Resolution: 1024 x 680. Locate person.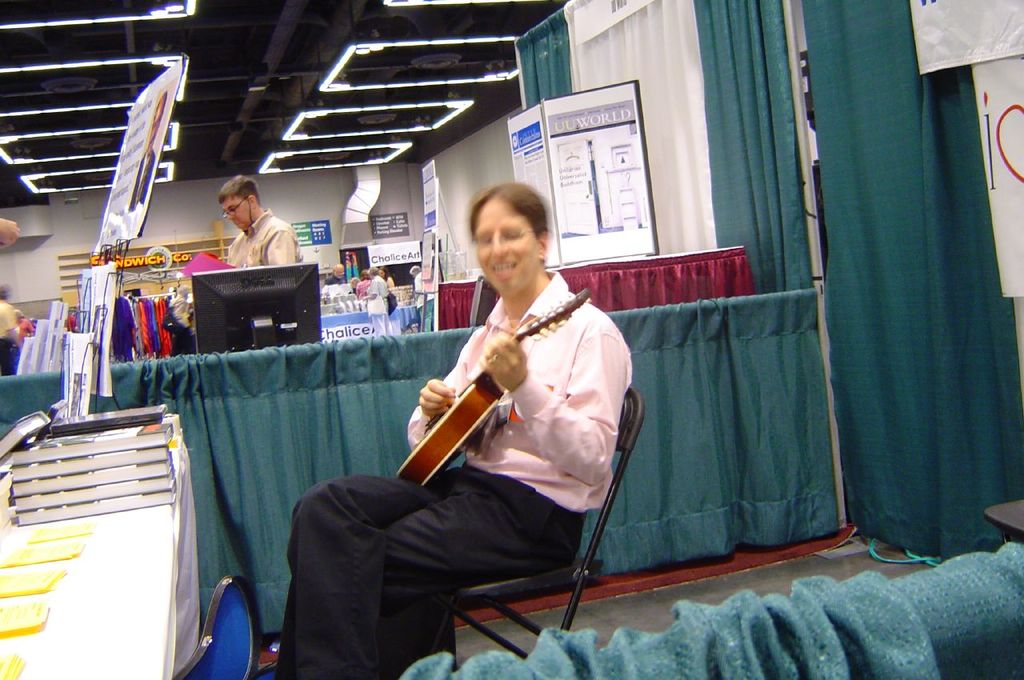
x1=0, y1=283, x2=23, y2=377.
